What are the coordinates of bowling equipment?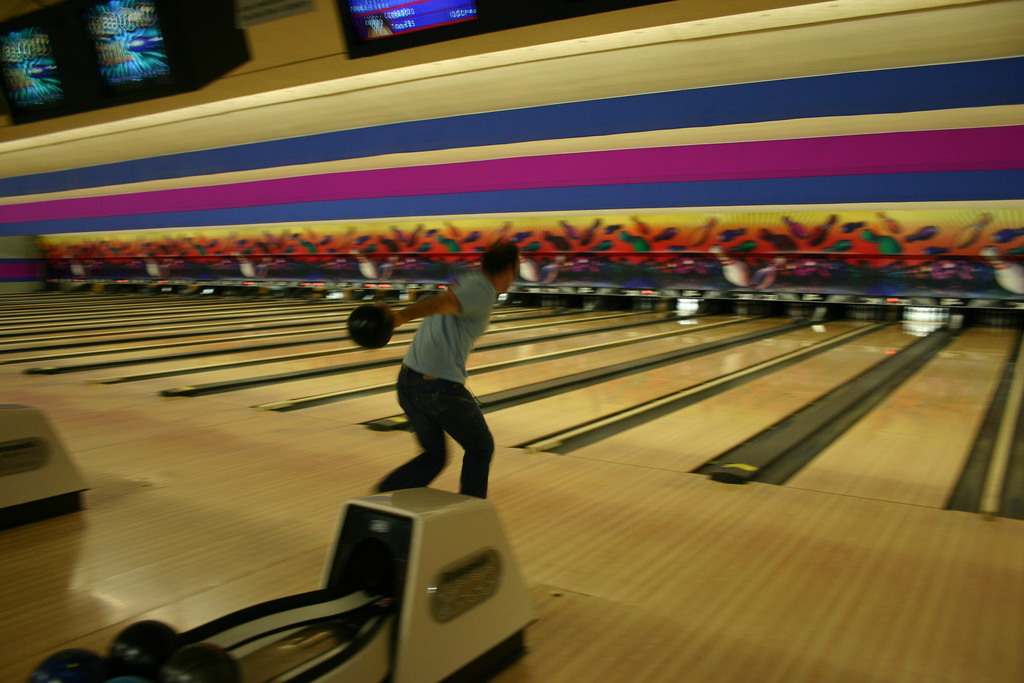
(346, 304, 404, 352).
